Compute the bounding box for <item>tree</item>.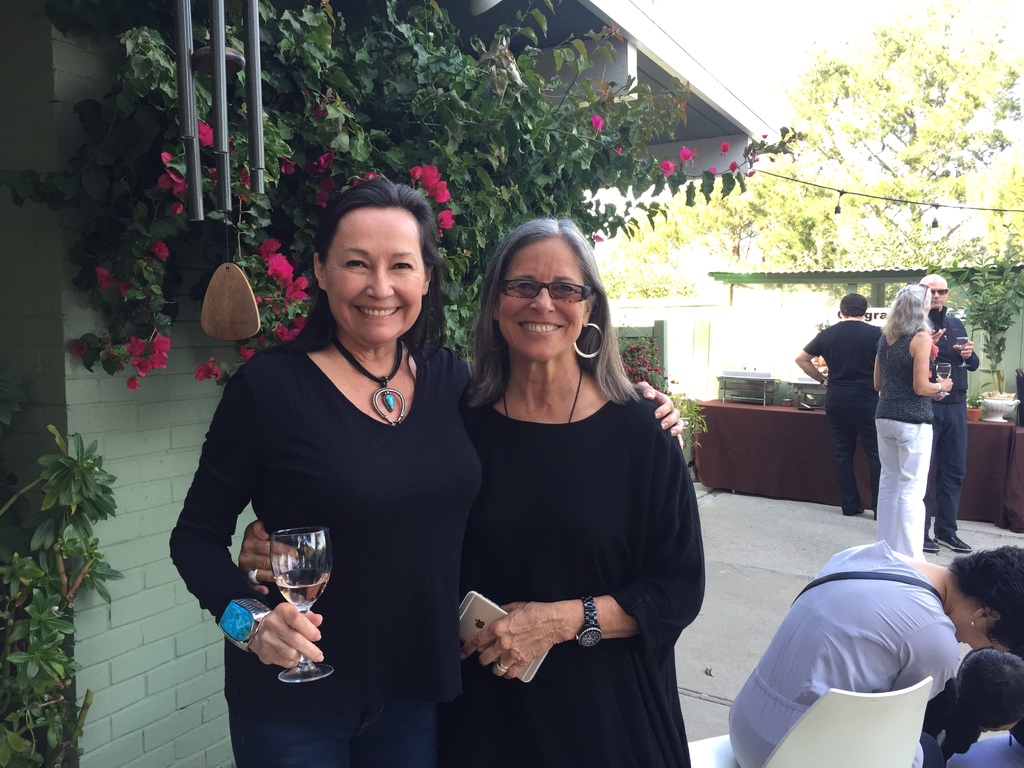
left=0, top=424, right=132, bottom=767.
